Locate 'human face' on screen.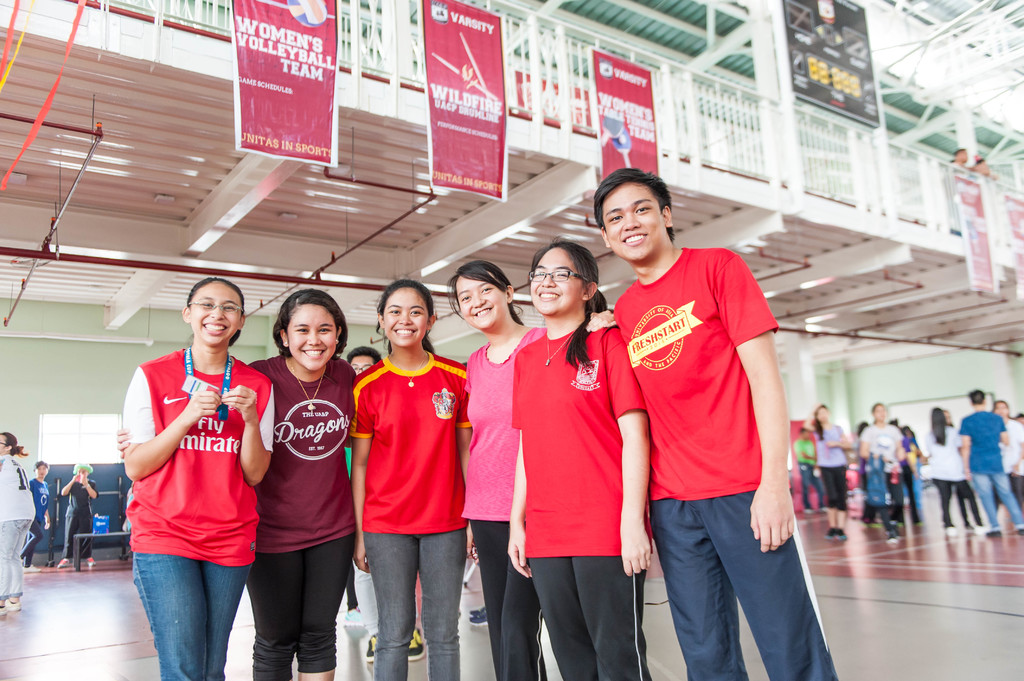
On screen at <box>530,246,581,313</box>.
